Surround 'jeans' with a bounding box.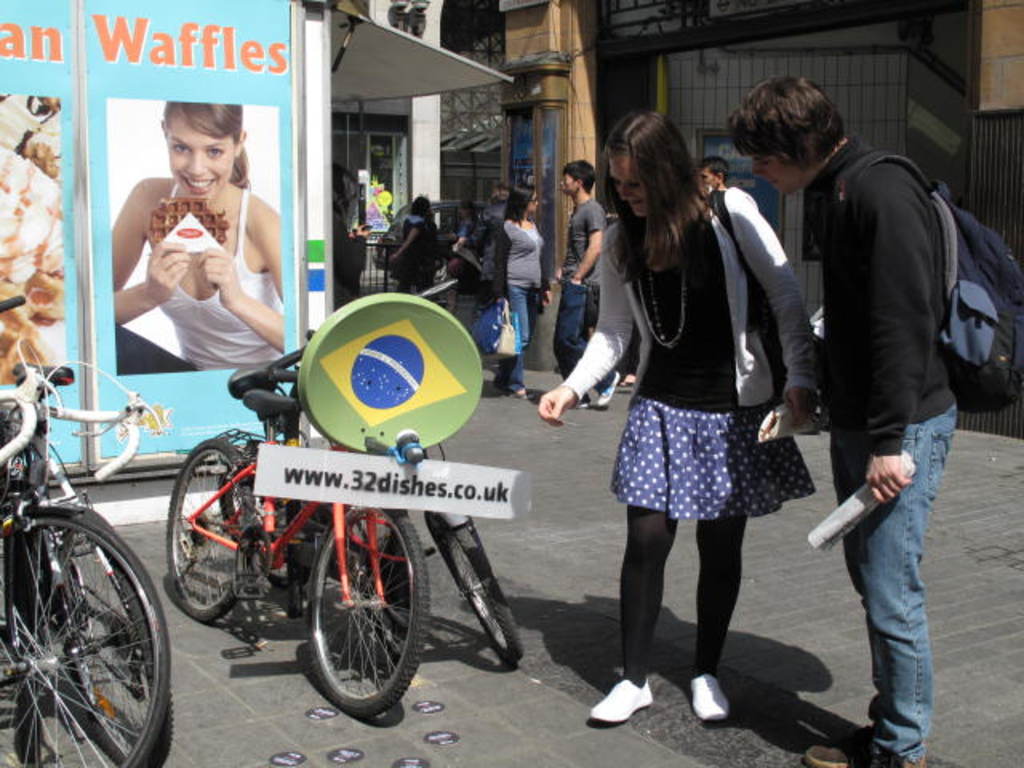
<bbox>496, 283, 528, 392</bbox>.
